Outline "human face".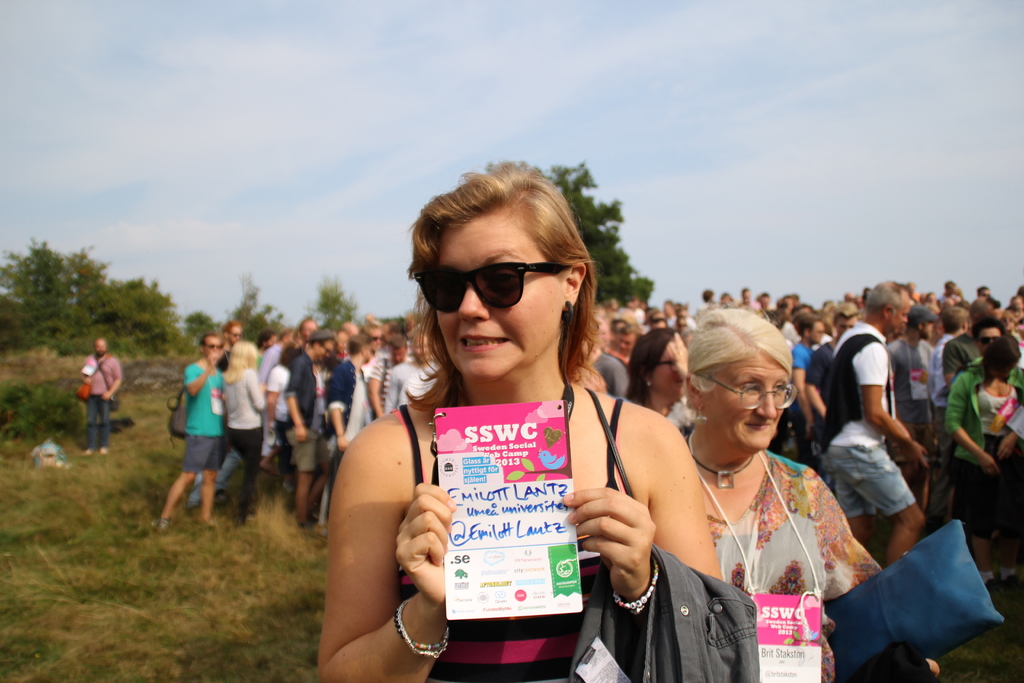
Outline: bbox(893, 299, 915, 335).
